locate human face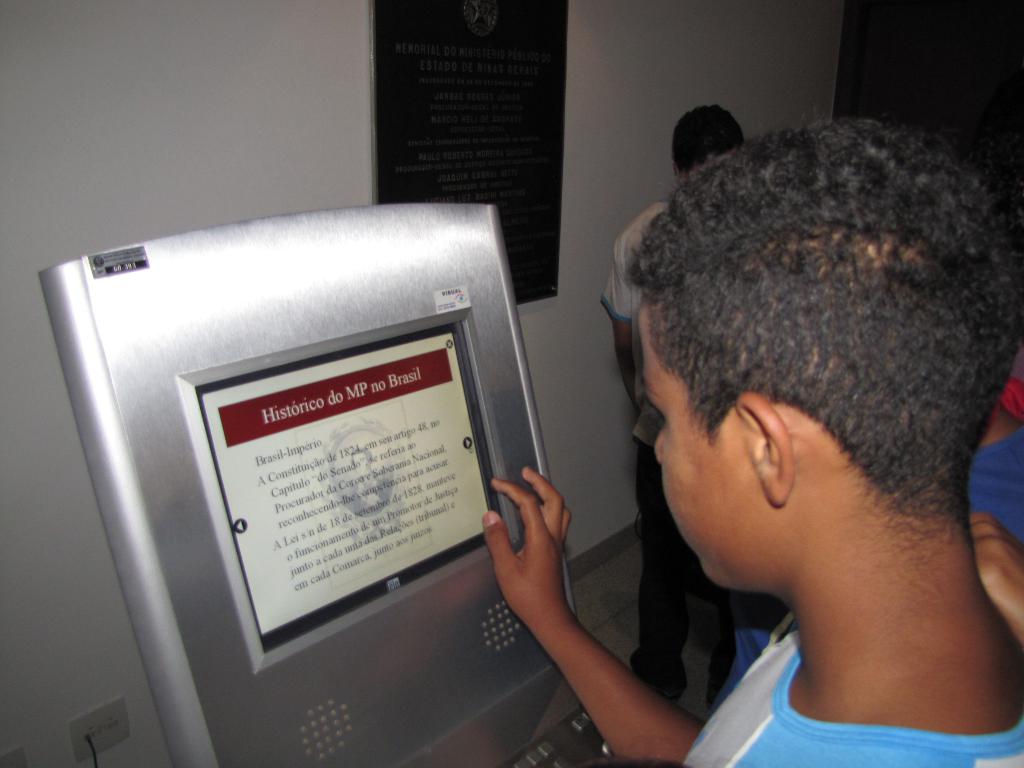
left=649, top=285, right=767, bottom=586
